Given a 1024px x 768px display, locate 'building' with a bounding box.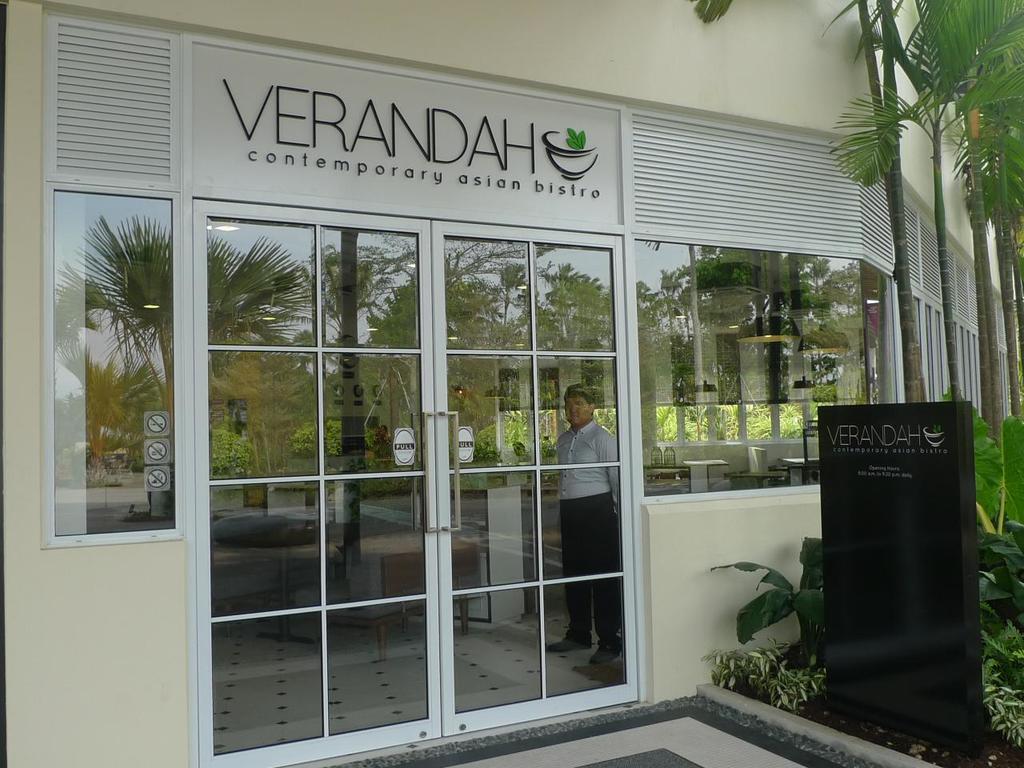
Located: x1=0, y1=0, x2=1023, y2=767.
